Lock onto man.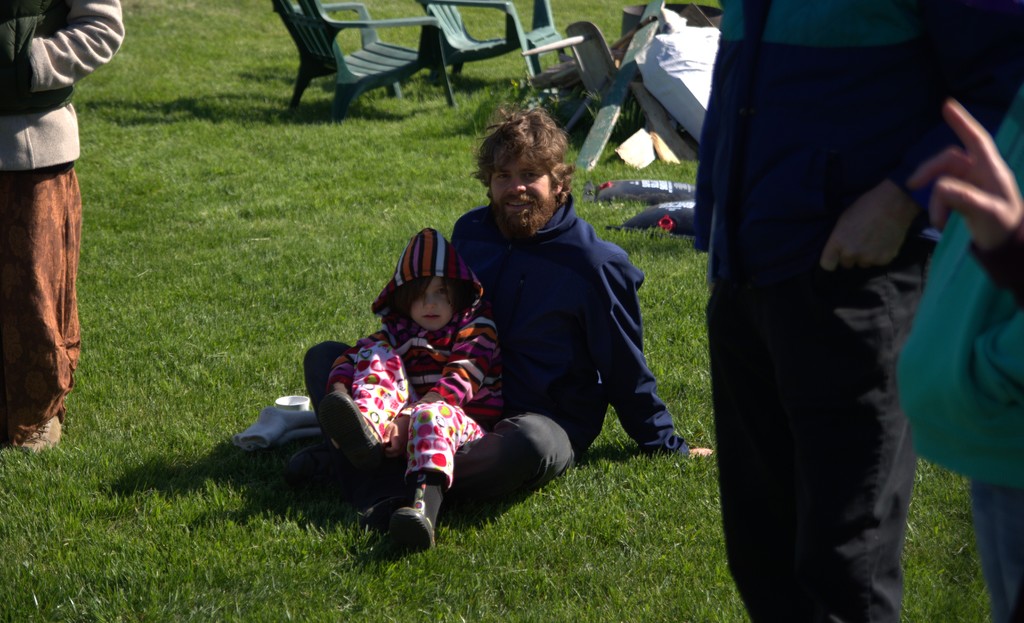
Locked: rect(273, 111, 658, 549).
